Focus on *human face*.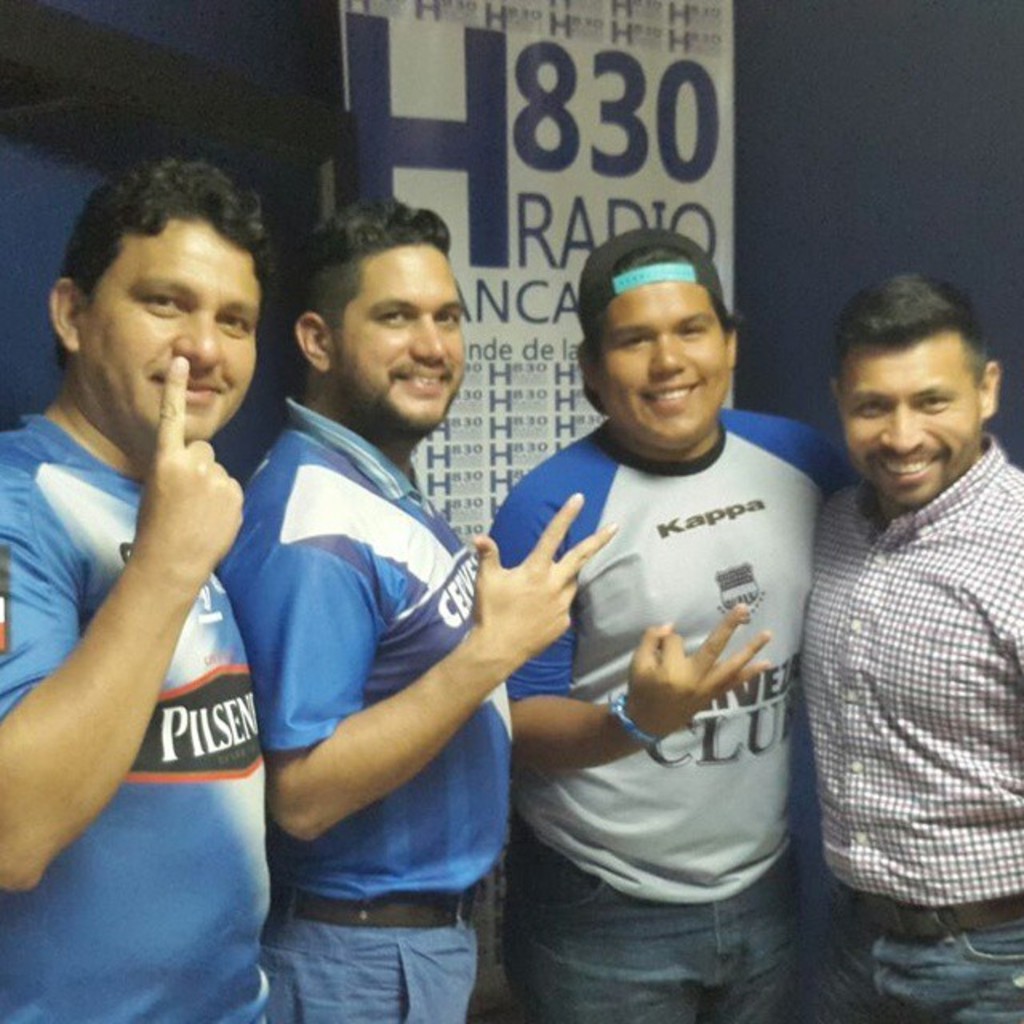
Focused at 843 330 984 509.
